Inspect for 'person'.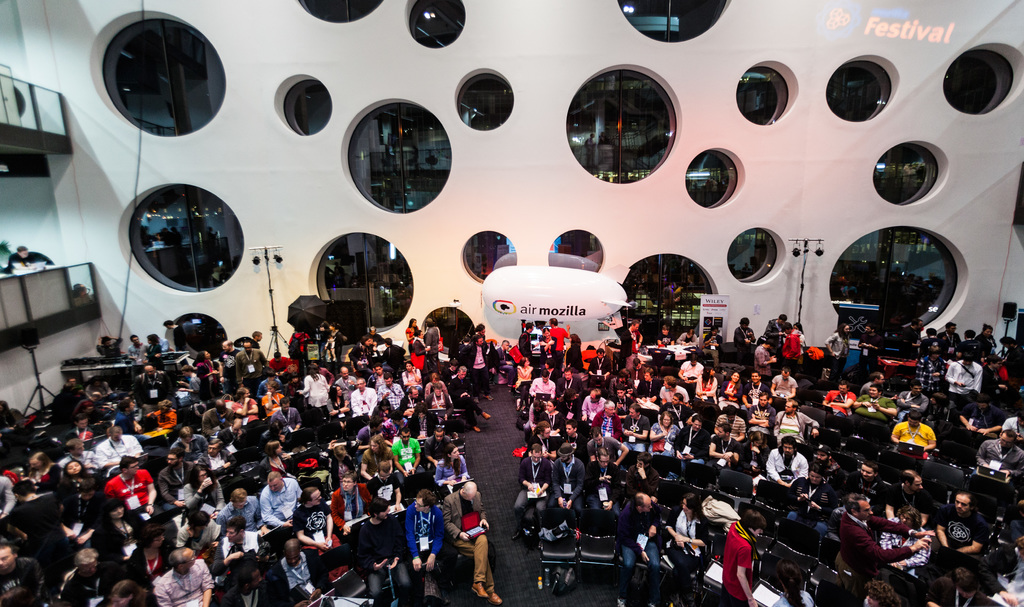
Inspection: 314/321/328/337.
